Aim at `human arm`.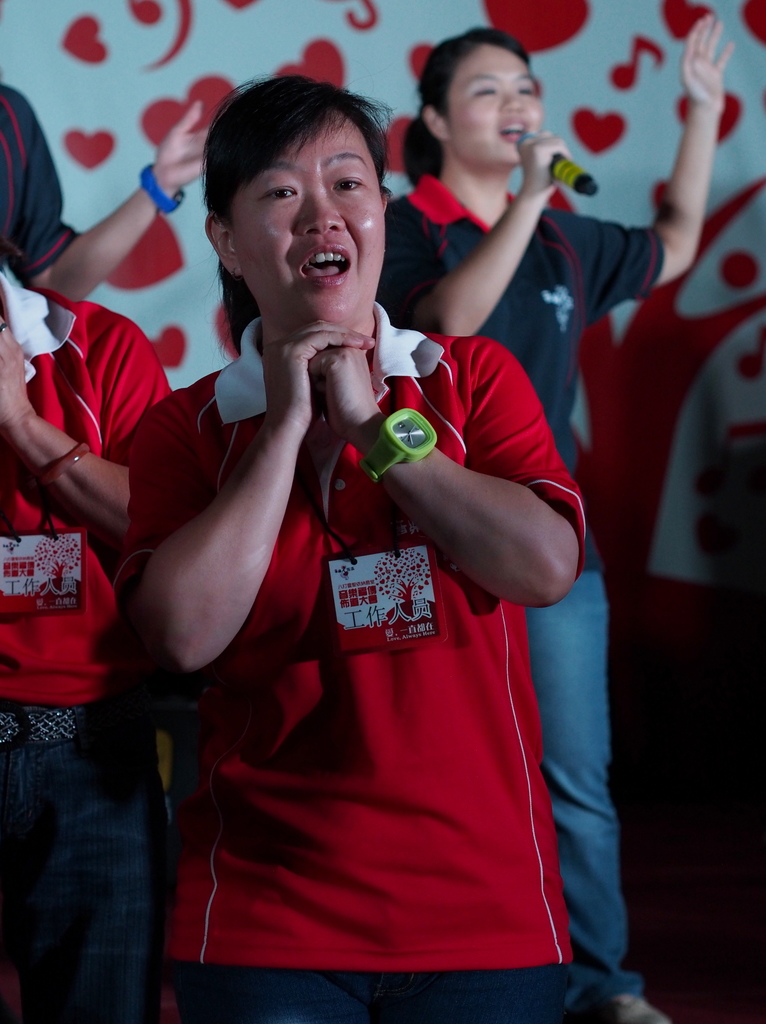
Aimed at 0,99,209,303.
